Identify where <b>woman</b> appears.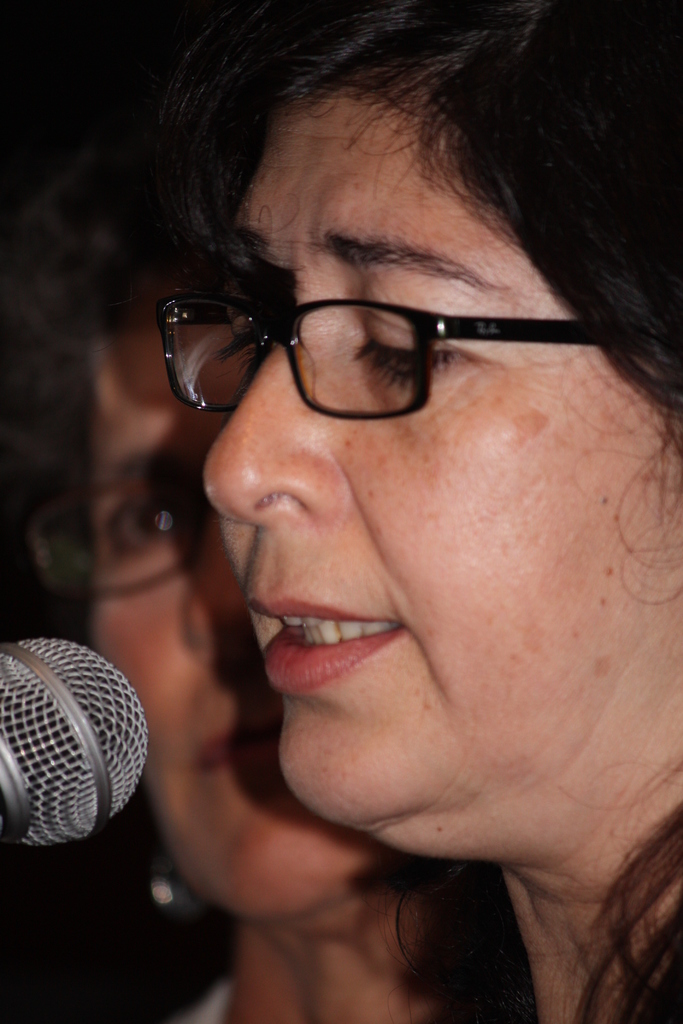
Appears at (left=143, top=0, right=682, bottom=1020).
